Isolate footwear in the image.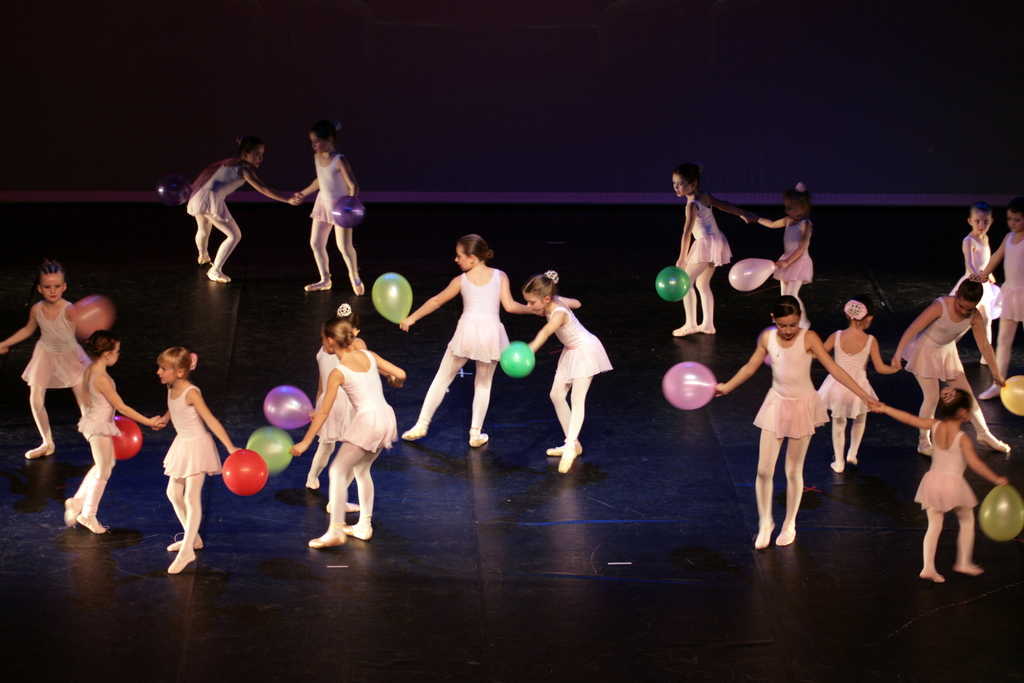
Isolated region: l=698, t=322, r=713, b=332.
